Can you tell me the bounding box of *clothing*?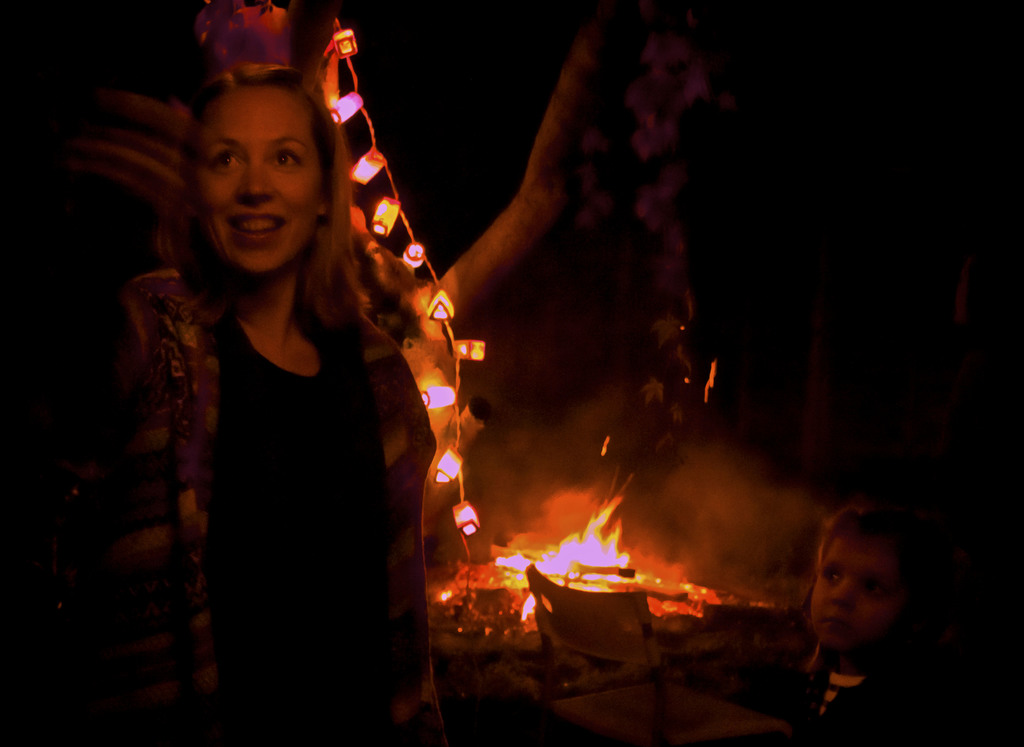
BBox(33, 120, 428, 691).
